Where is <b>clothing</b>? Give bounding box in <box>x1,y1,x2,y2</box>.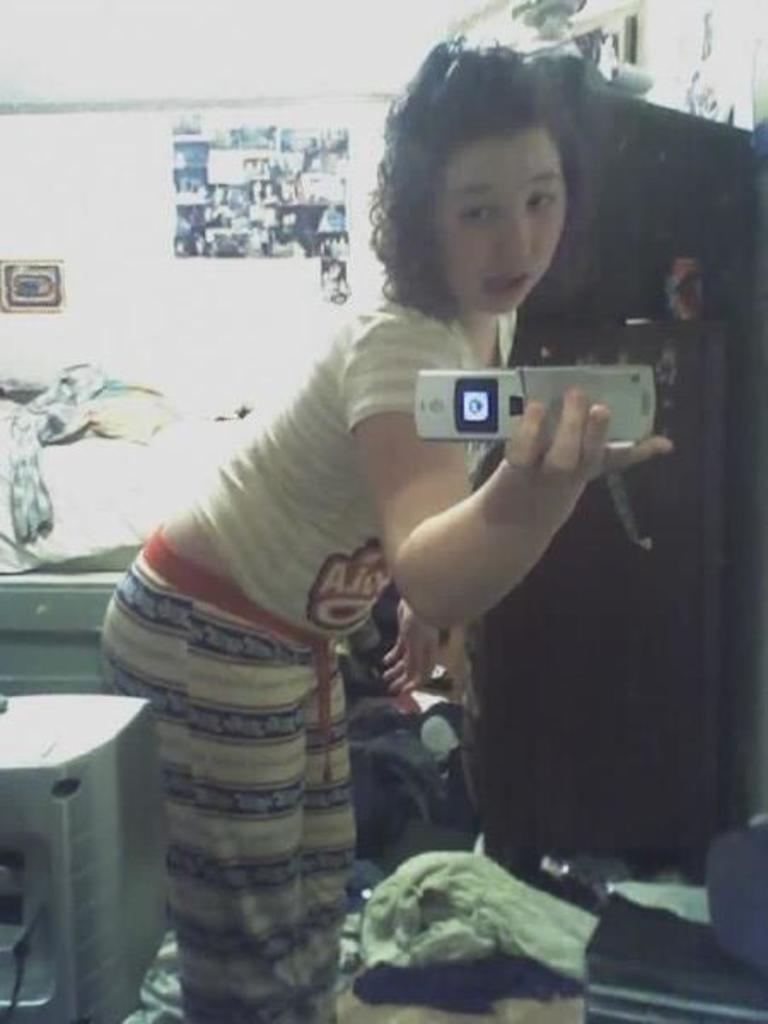
<box>118,213,563,1010</box>.
